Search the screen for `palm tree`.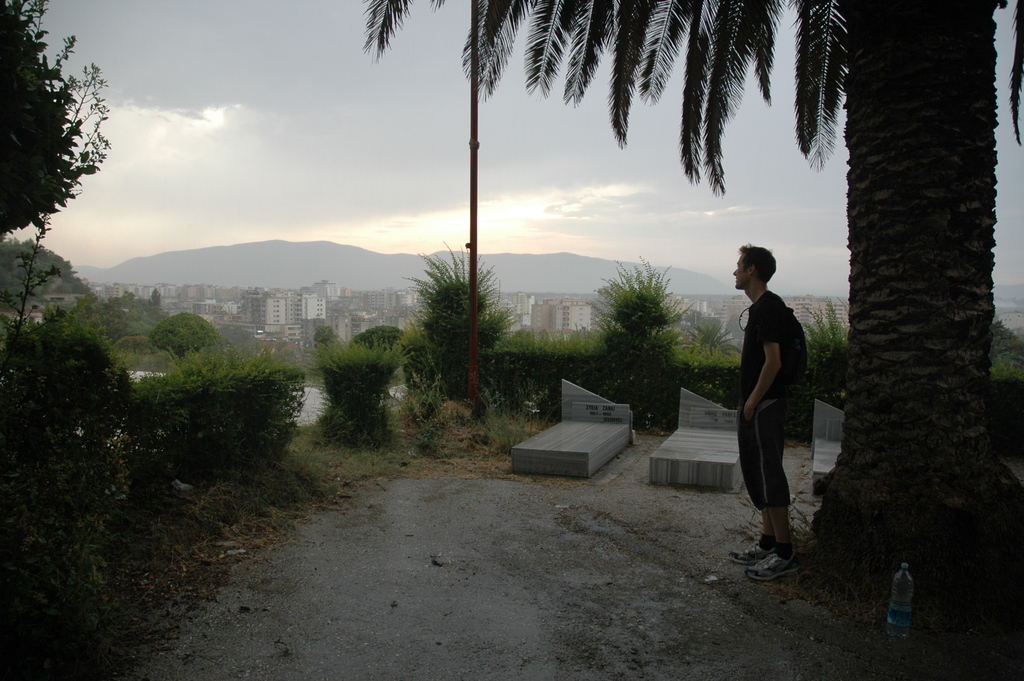
Found at region(129, 299, 233, 413).
